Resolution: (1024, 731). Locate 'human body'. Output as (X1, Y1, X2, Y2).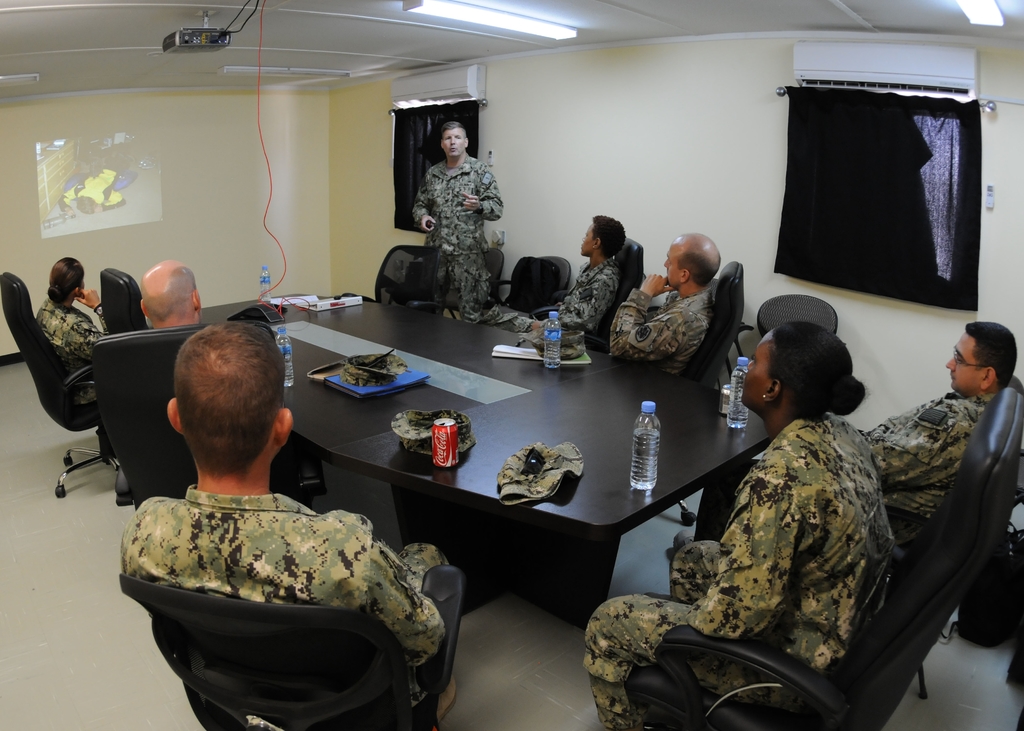
(138, 249, 200, 339).
